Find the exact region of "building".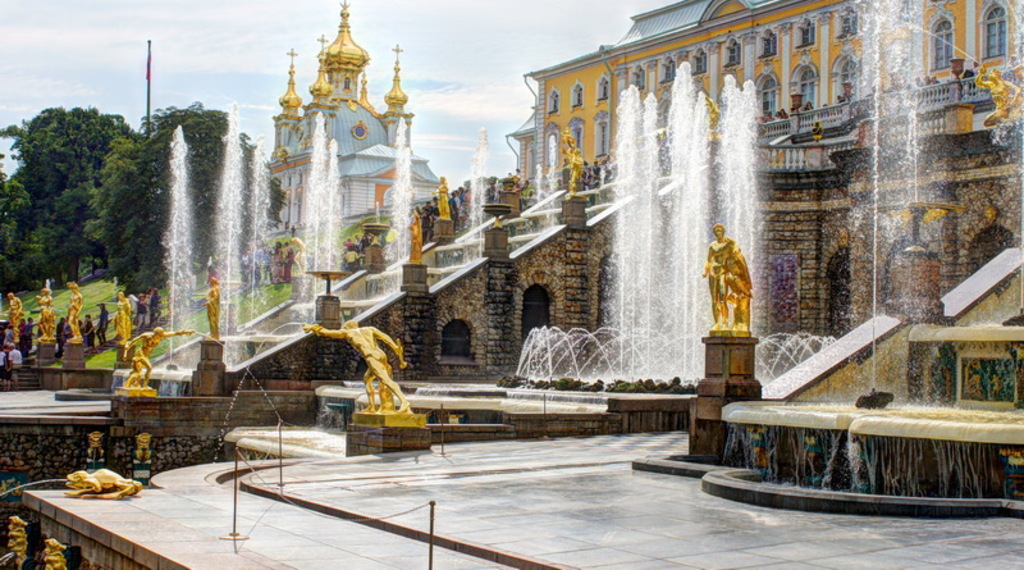
Exact region: <region>268, 0, 449, 224</region>.
